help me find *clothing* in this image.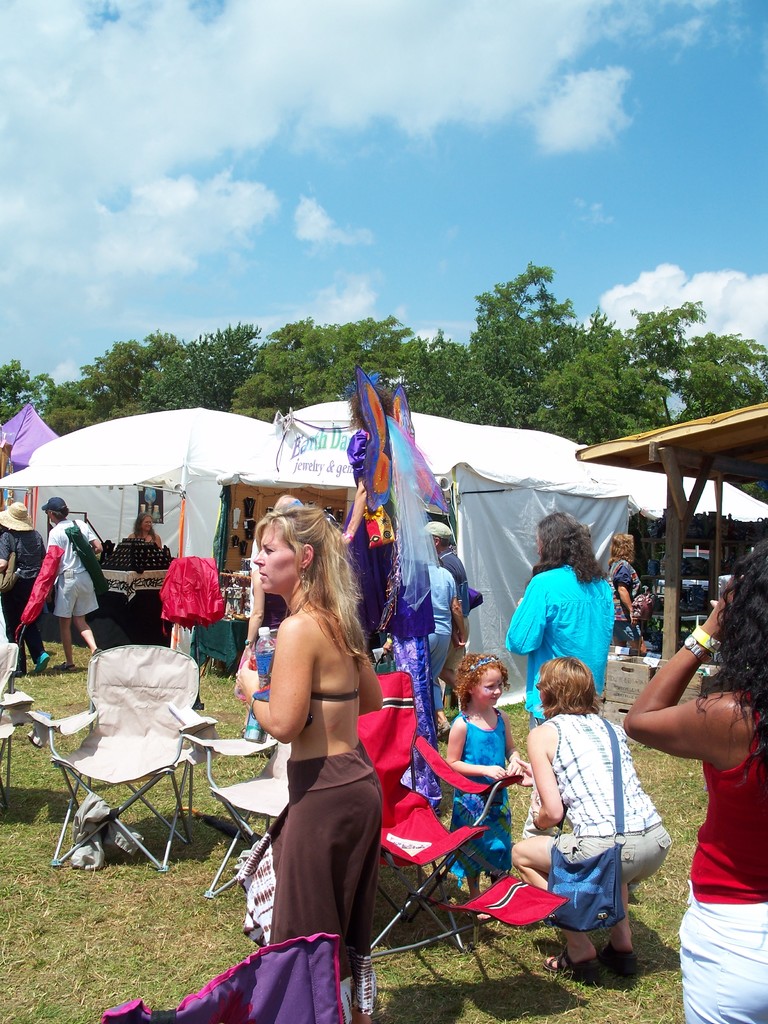
Found it: <bbox>51, 515, 107, 615</bbox>.
